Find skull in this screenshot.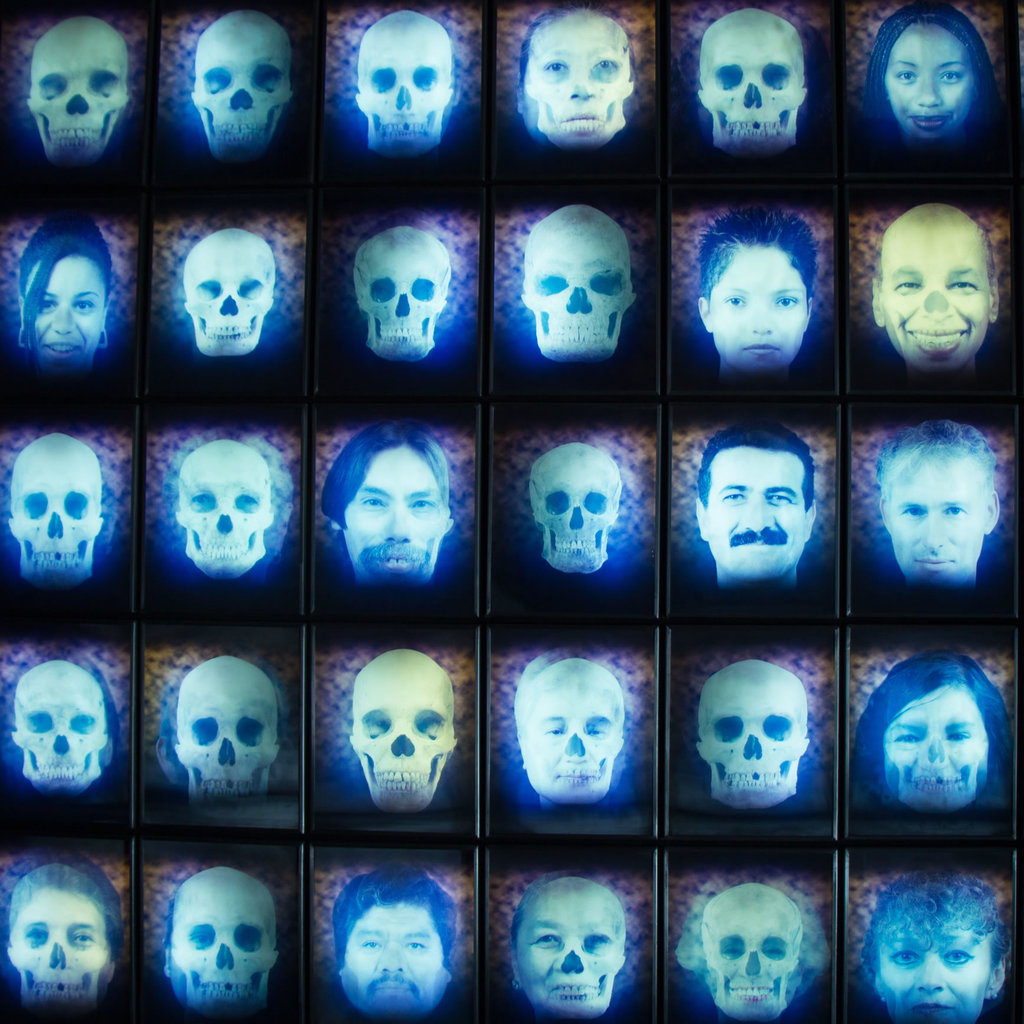
The bounding box for skull is locate(699, 886, 804, 1020).
